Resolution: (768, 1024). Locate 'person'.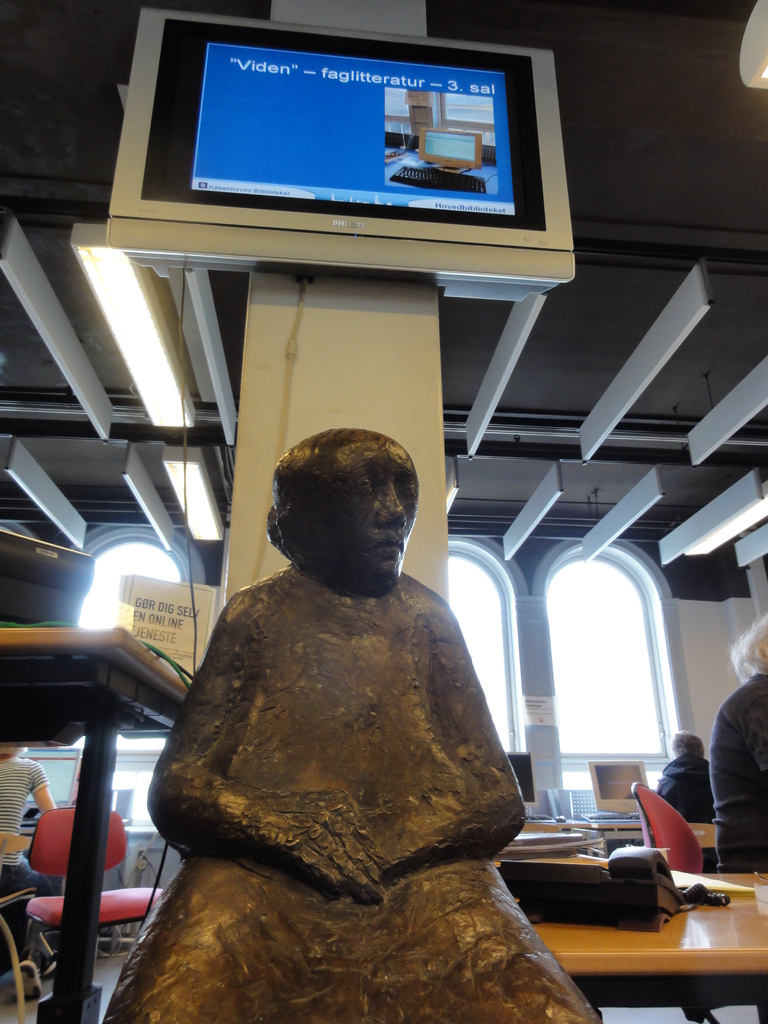
select_region(0, 735, 60, 979).
